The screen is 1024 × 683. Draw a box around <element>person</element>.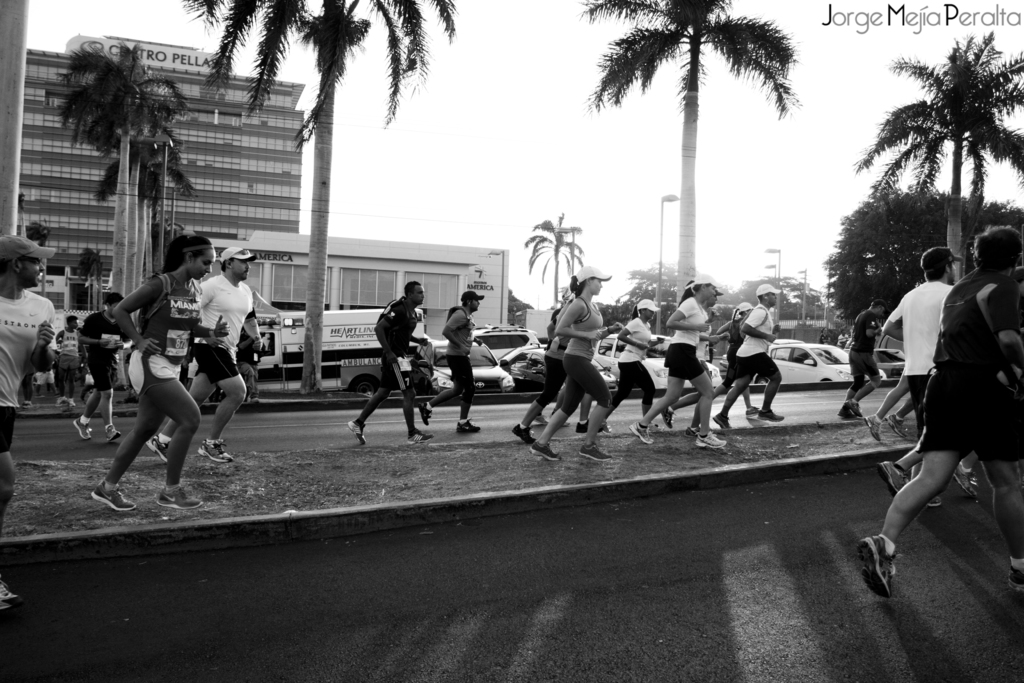
836:299:883:418.
